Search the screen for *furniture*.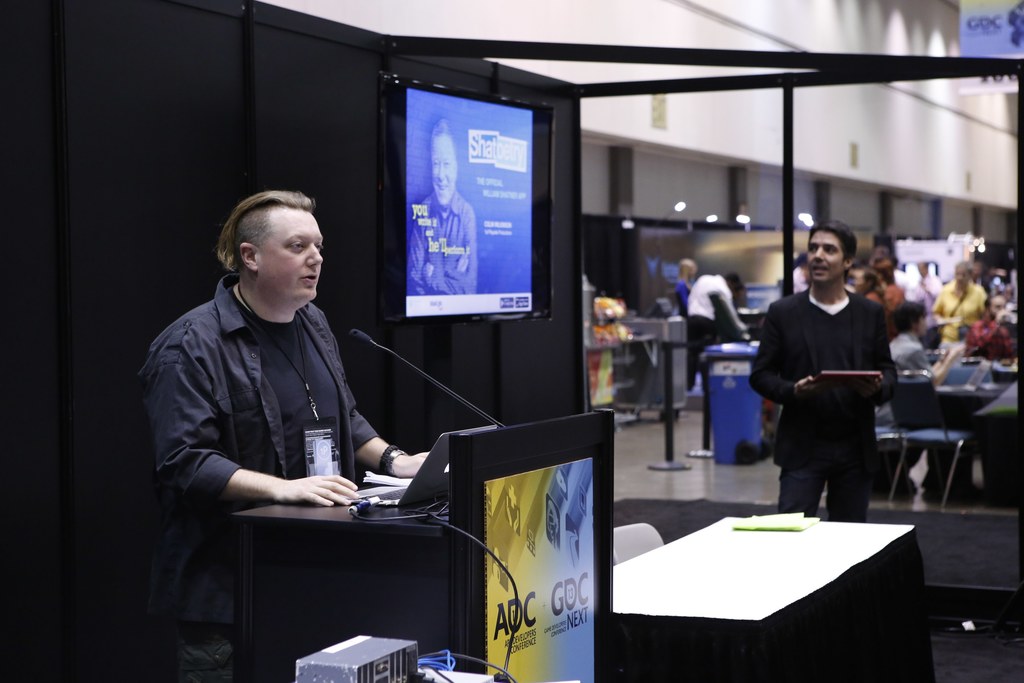
Found at <box>615,523,665,569</box>.
